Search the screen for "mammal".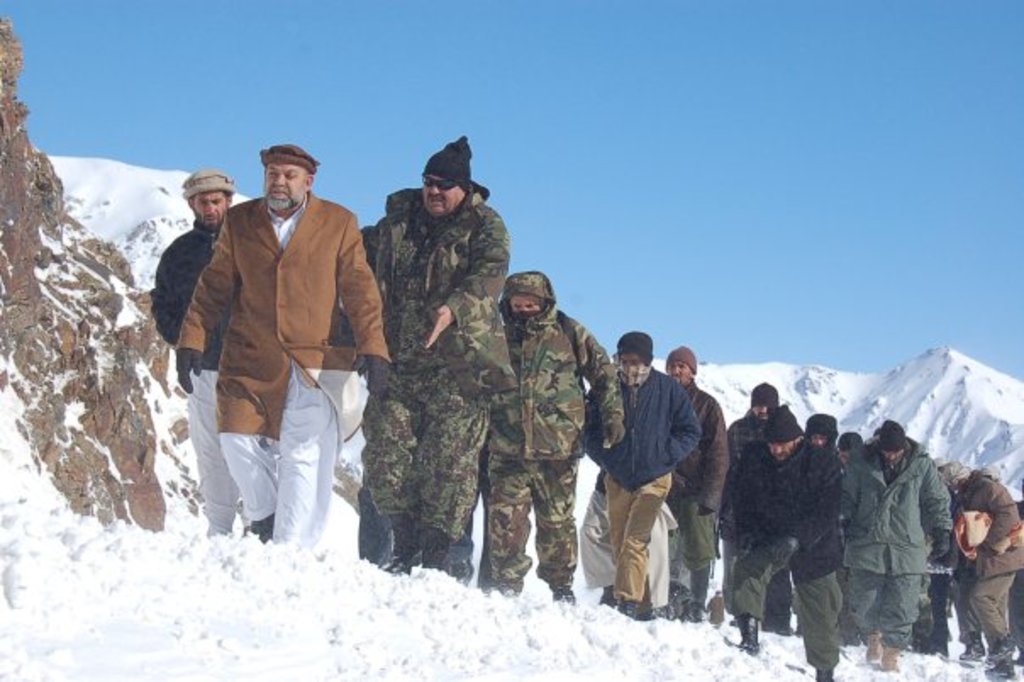
Found at box(147, 170, 239, 536).
